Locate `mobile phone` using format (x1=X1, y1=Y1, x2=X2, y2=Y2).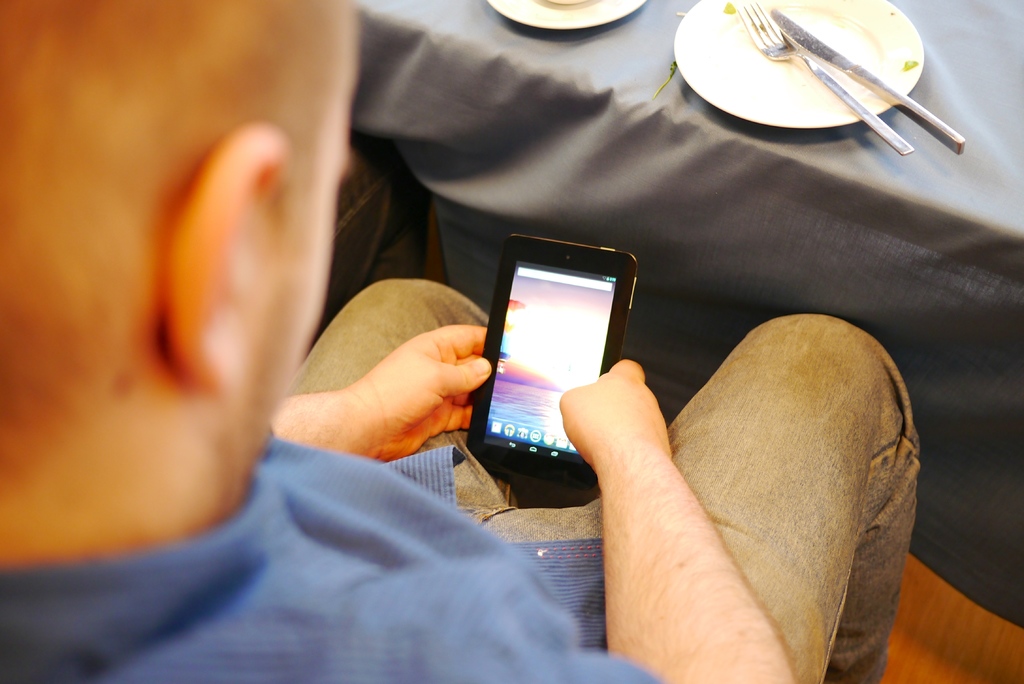
(x1=467, y1=223, x2=646, y2=476).
